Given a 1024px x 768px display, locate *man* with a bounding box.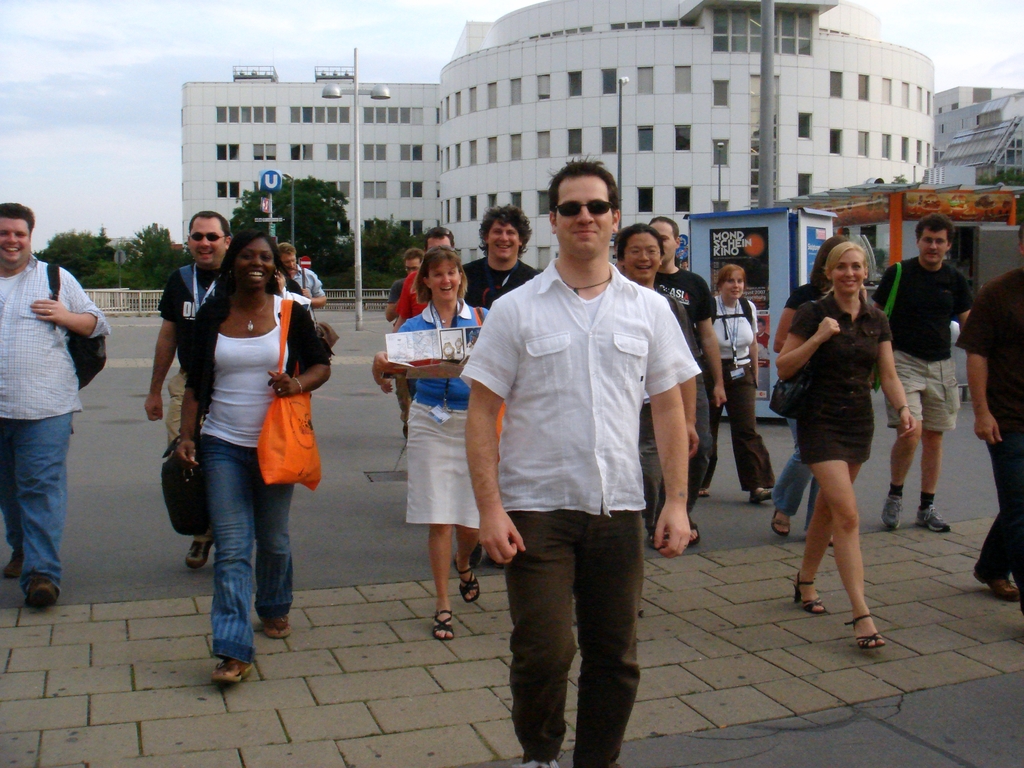
Located: <region>454, 144, 683, 767</region>.
